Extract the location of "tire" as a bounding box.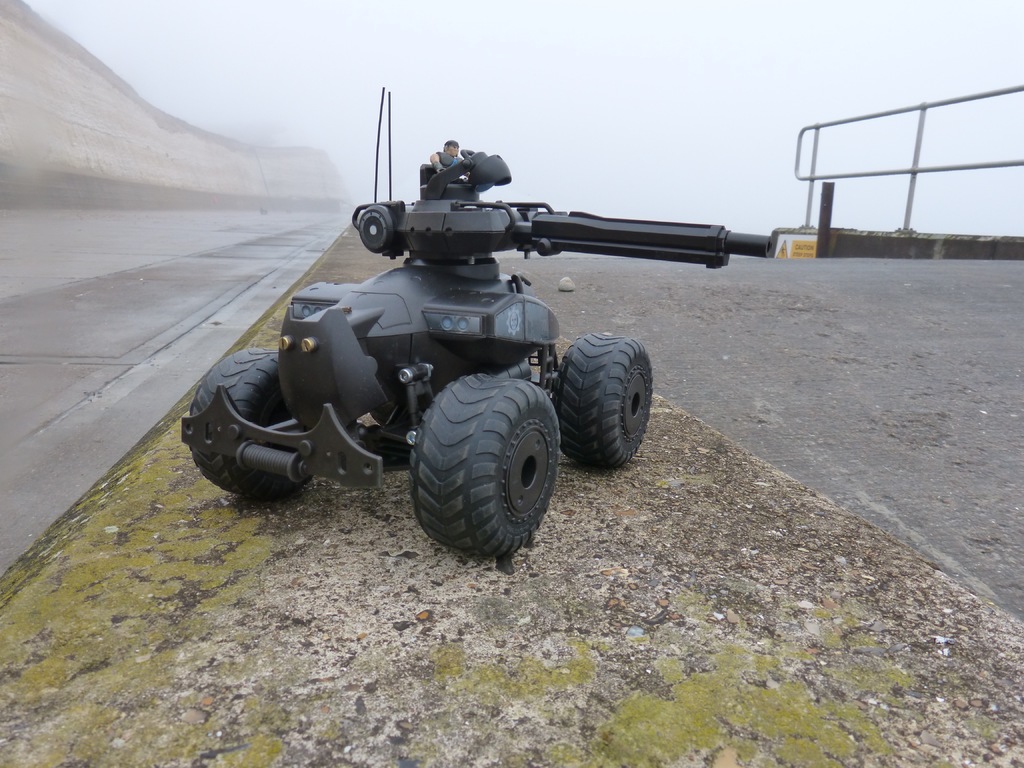
408, 374, 570, 548.
